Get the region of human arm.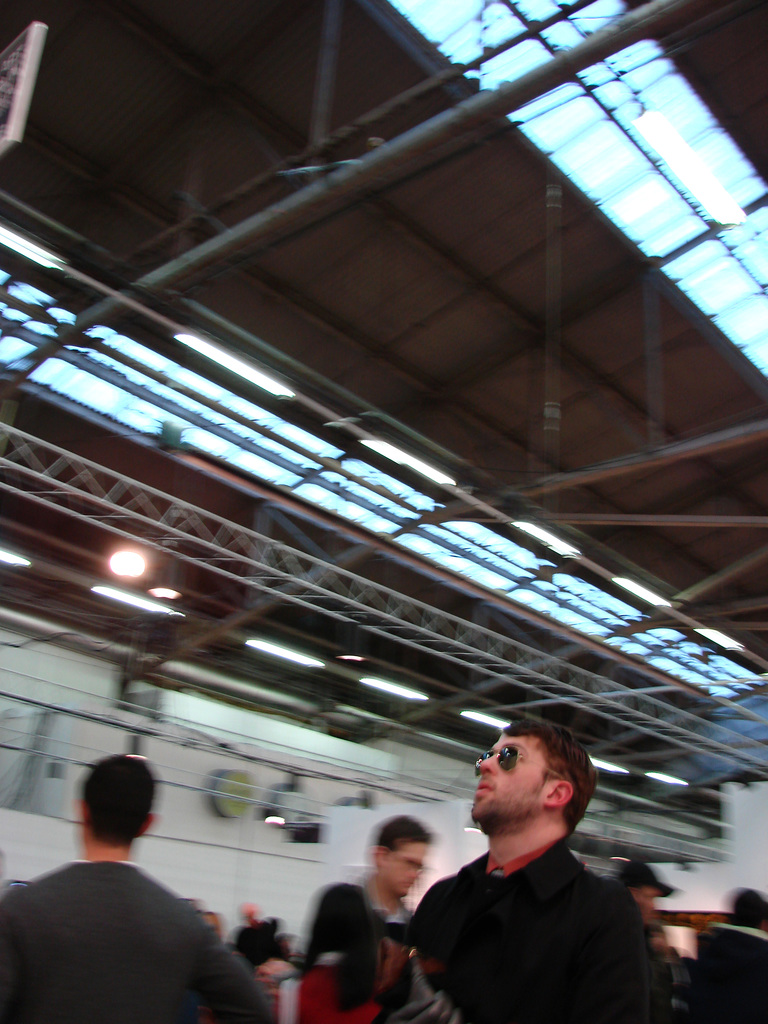
box=[192, 911, 275, 1021].
